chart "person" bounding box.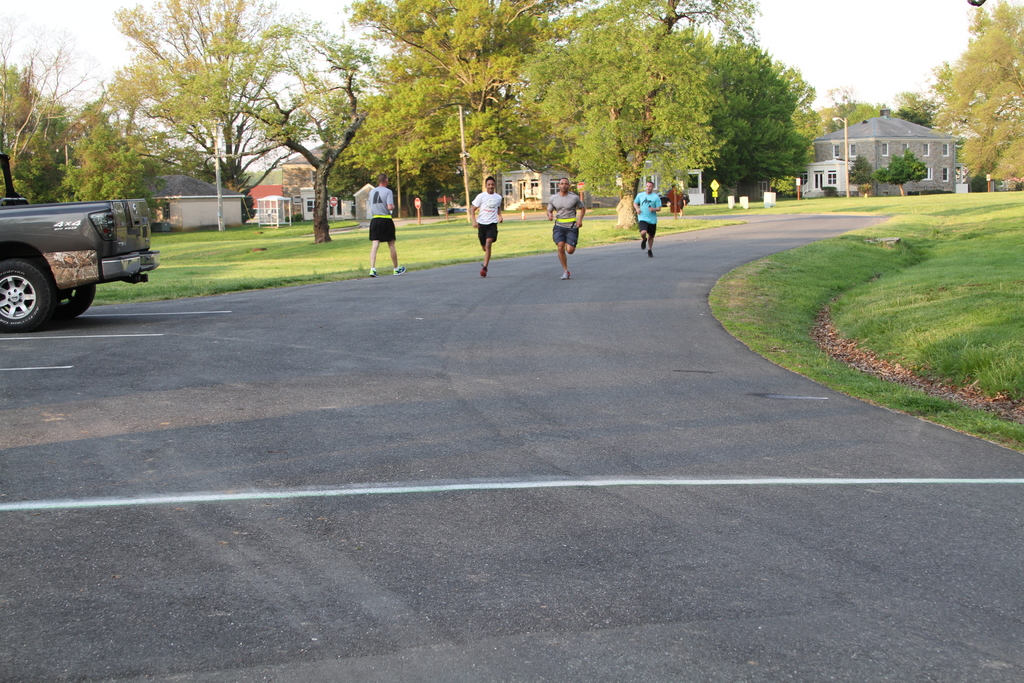
Charted: box=[461, 169, 502, 284].
